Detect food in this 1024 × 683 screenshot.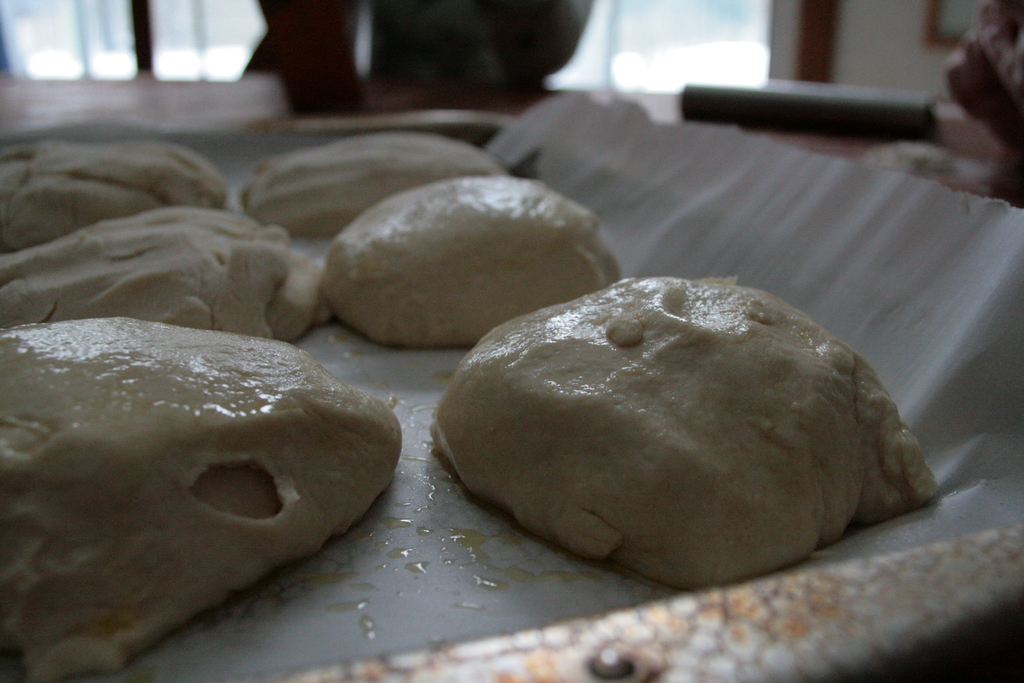
Detection: left=0, top=142, right=227, bottom=252.
